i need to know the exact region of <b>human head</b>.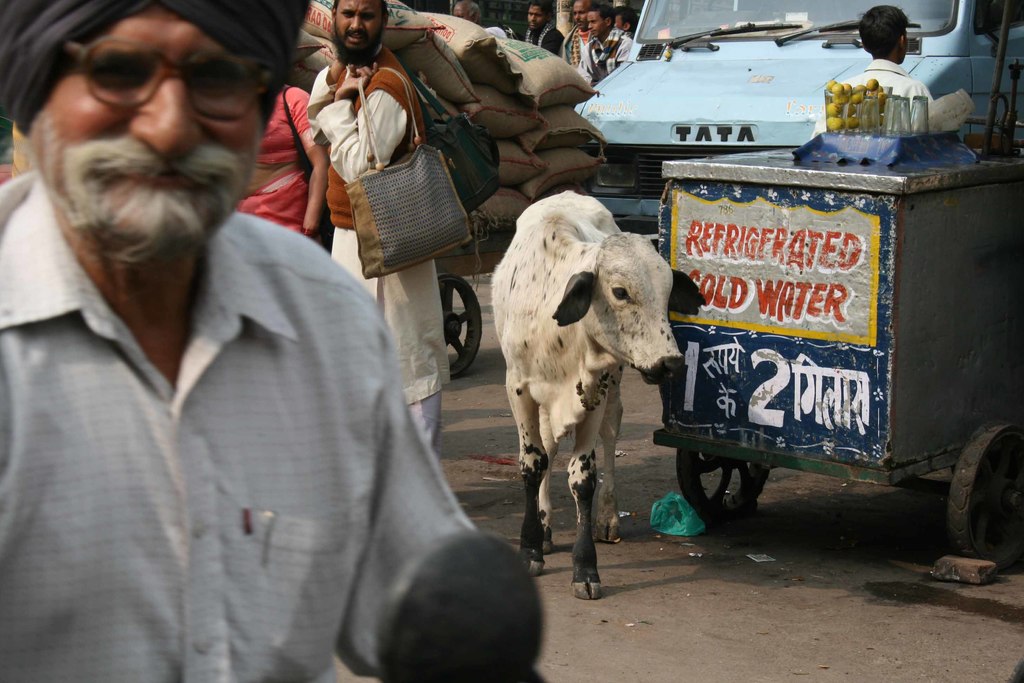
Region: [524, 0, 550, 32].
